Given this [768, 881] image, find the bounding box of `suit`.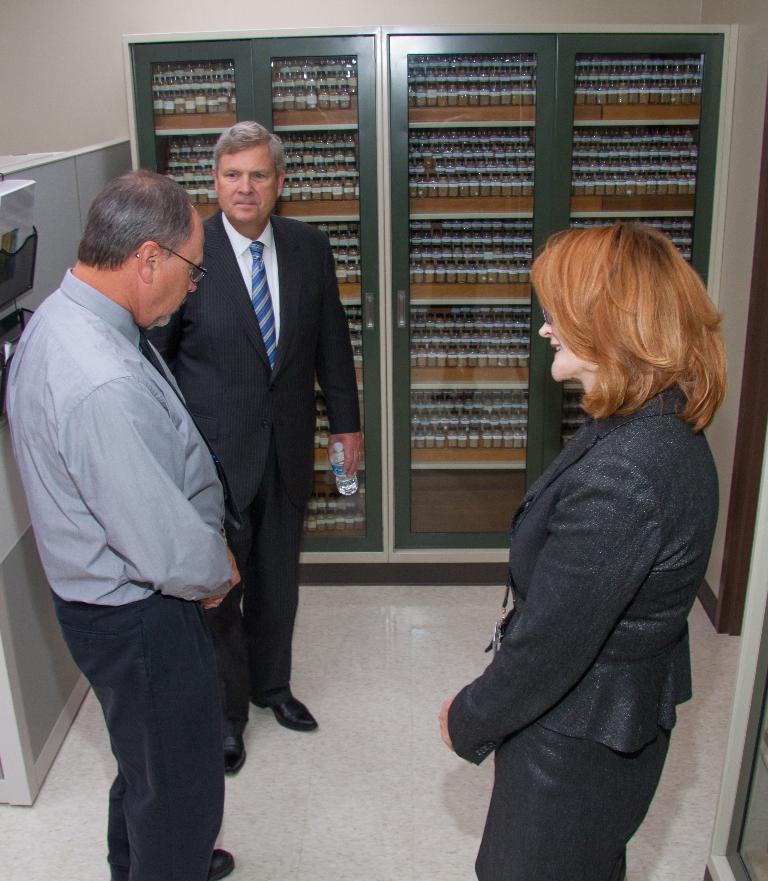
{"left": 447, "top": 386, "right": 721, "bottom": 766}.
